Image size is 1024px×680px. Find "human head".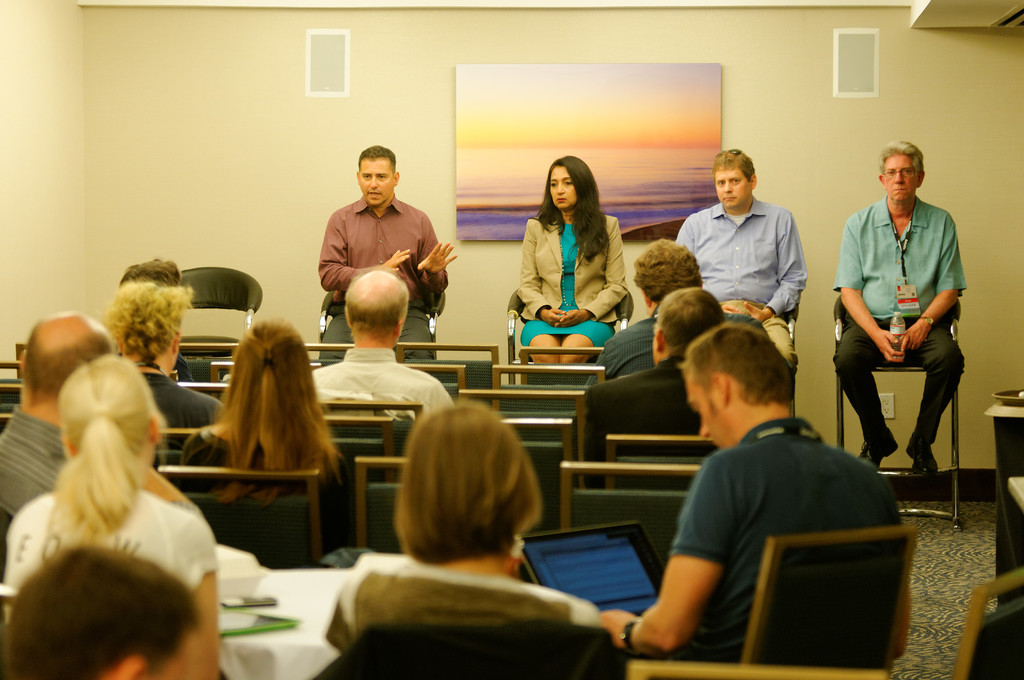
pyautogui.locateOnScreen(651, 287, 728, 364).
